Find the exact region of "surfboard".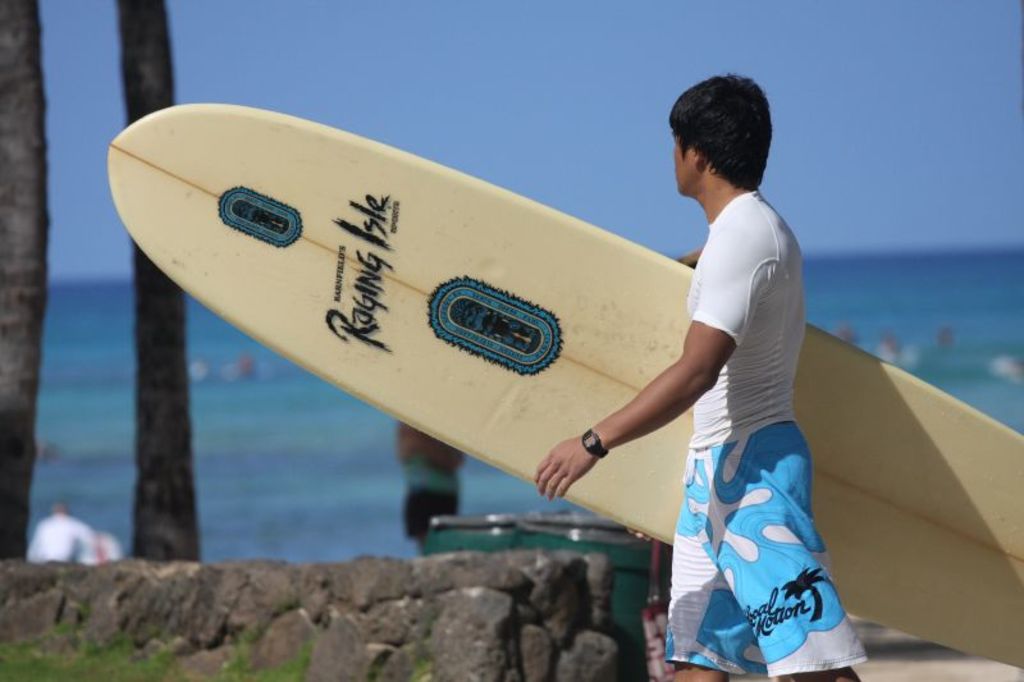
Exact region: [left=106, top=102, right=1023, bottom=670].
